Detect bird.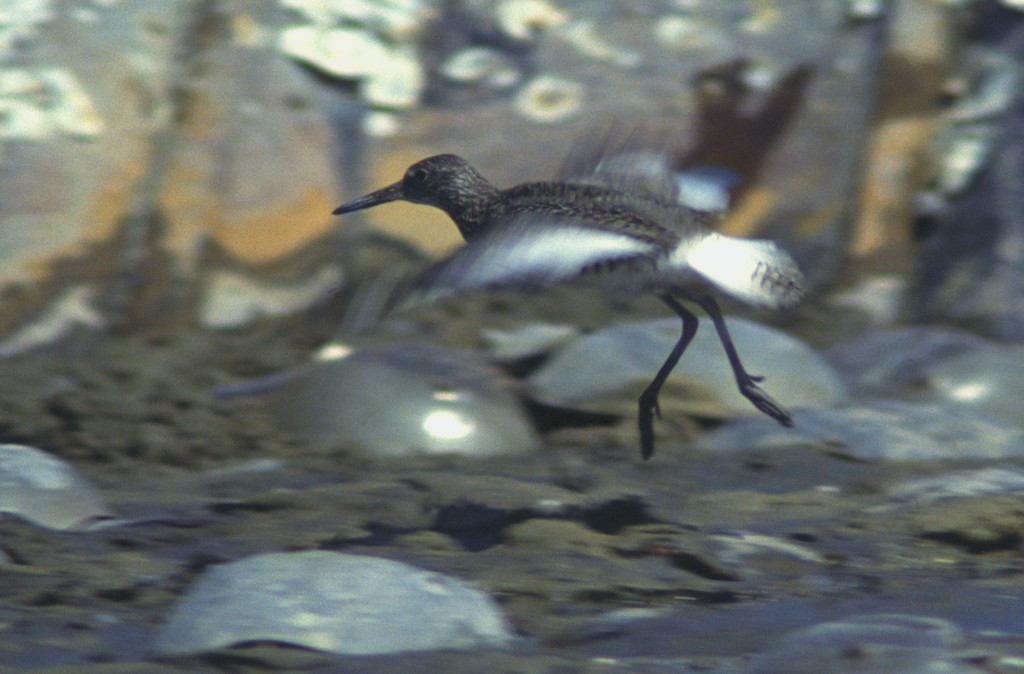
Detected at {"x1": 321, "y1": 114, "x2": 812, "y2": 475}.
